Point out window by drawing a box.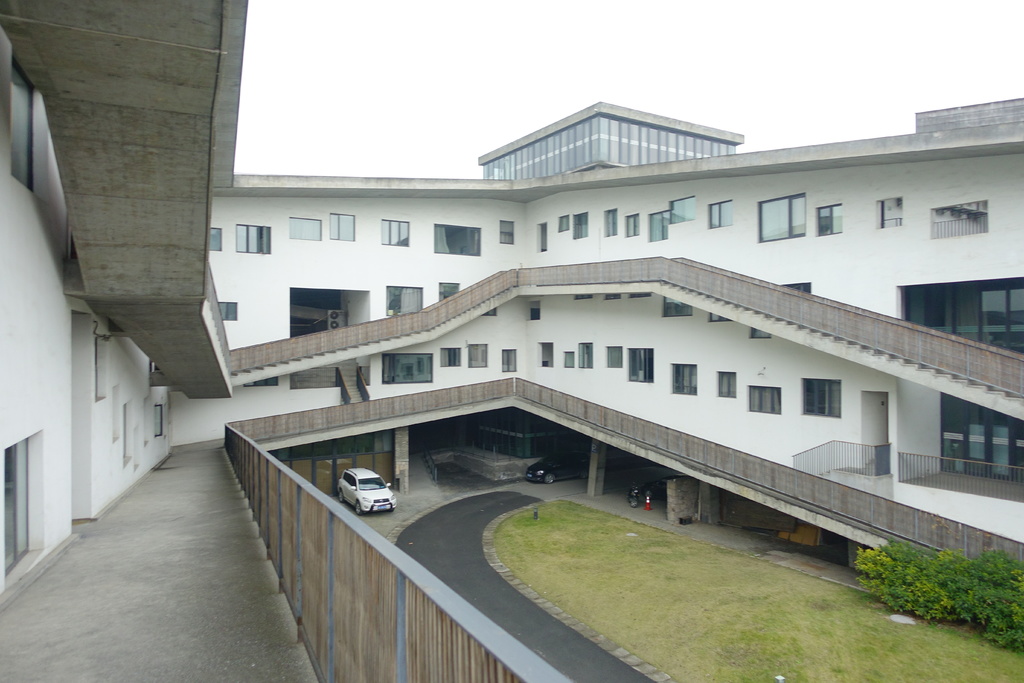
region(604, 209, 620, 236).
